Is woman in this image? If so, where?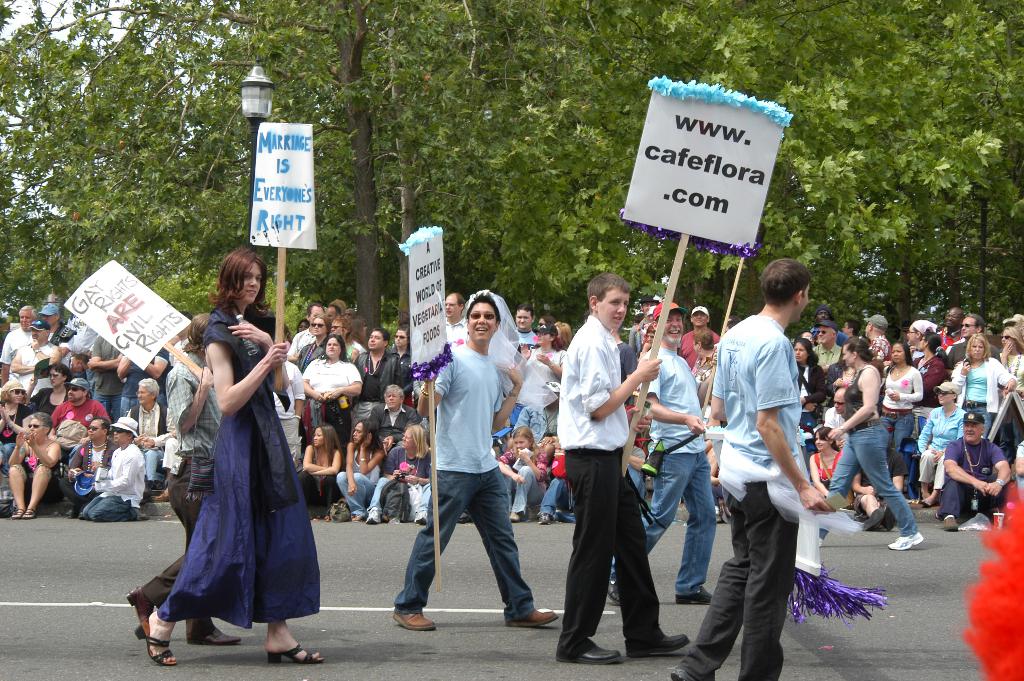
Yes, at pyautogui.locateOnScreen(513, 322, 564, 407).
